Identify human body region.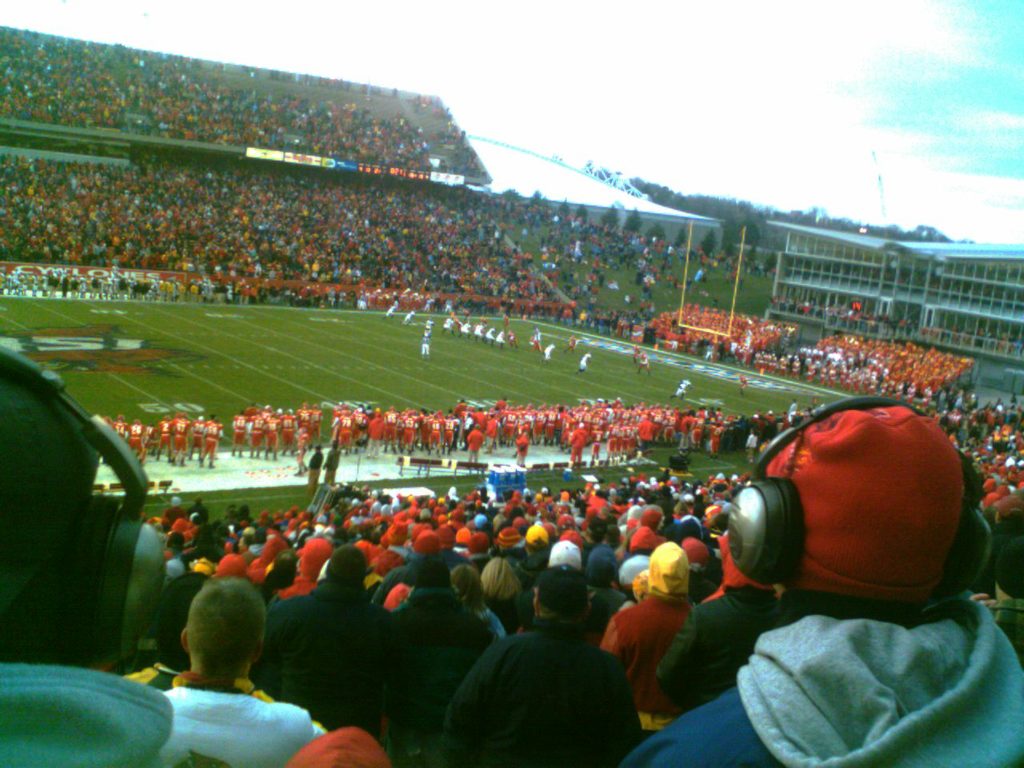
Region: 396/588/494/747.
